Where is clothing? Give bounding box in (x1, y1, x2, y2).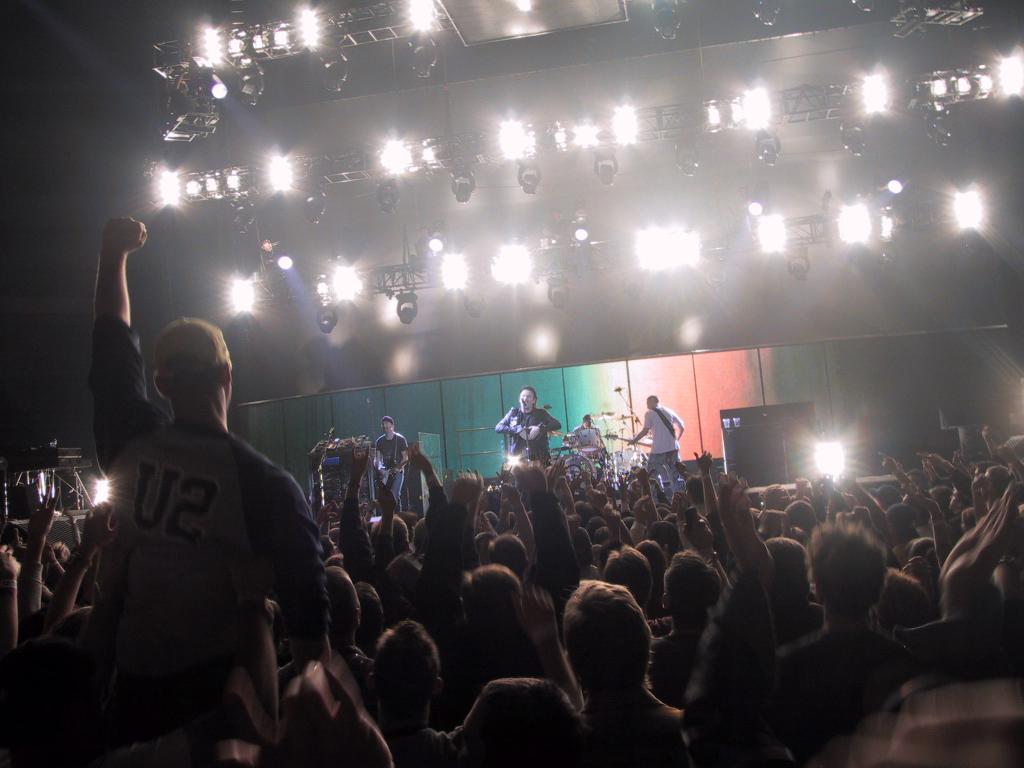
(641, 401, 684, 479).
